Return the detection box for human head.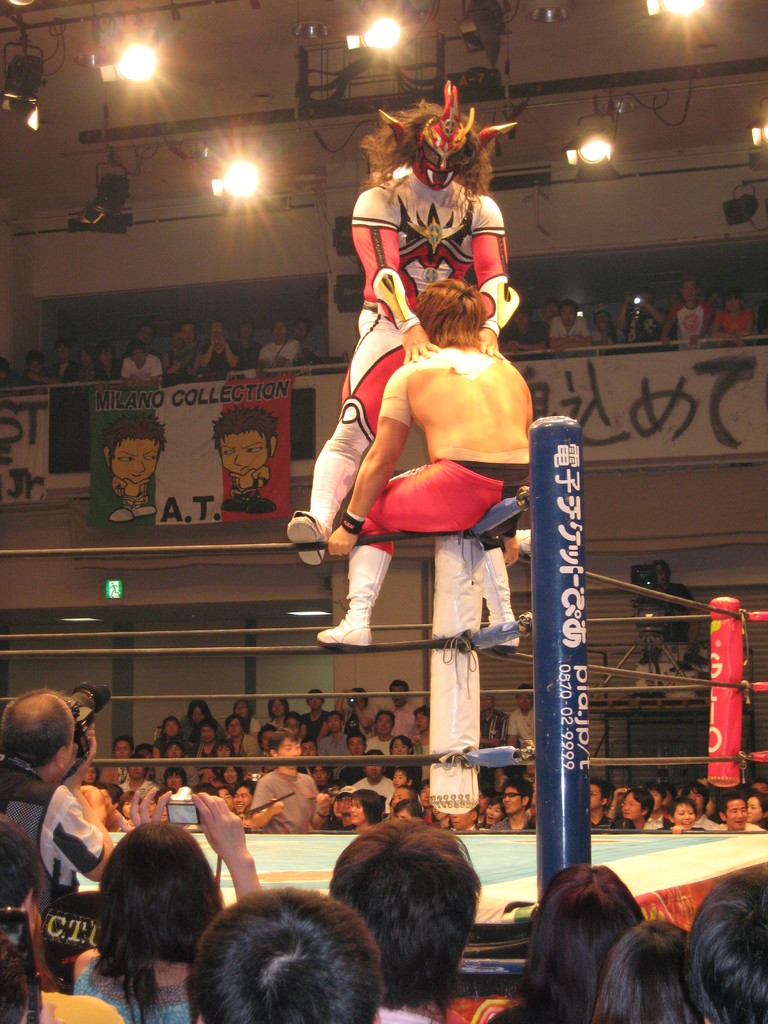
409, 278, 483, 340.
